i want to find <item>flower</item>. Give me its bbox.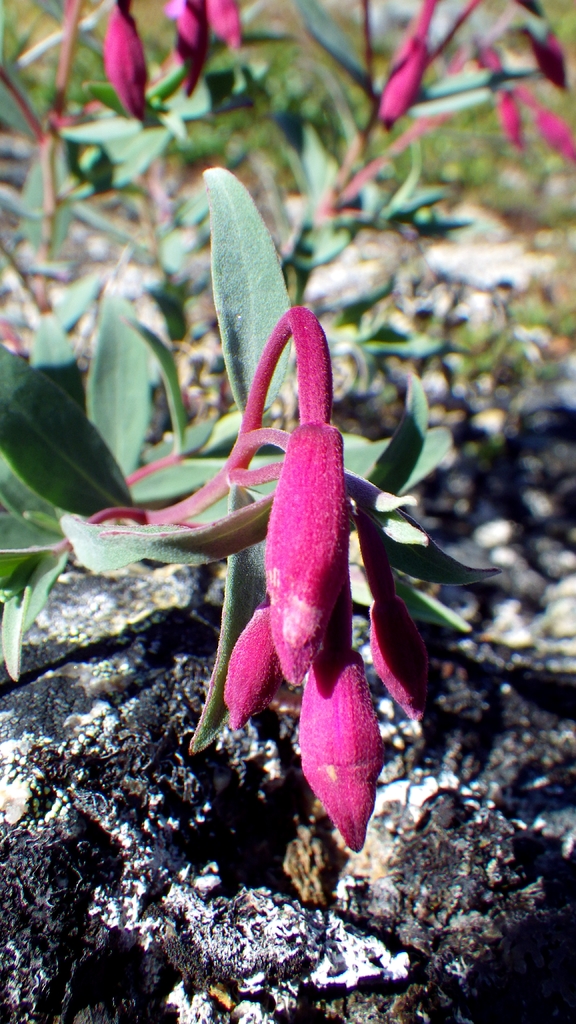
select_region(369, 594, 429, 722).
